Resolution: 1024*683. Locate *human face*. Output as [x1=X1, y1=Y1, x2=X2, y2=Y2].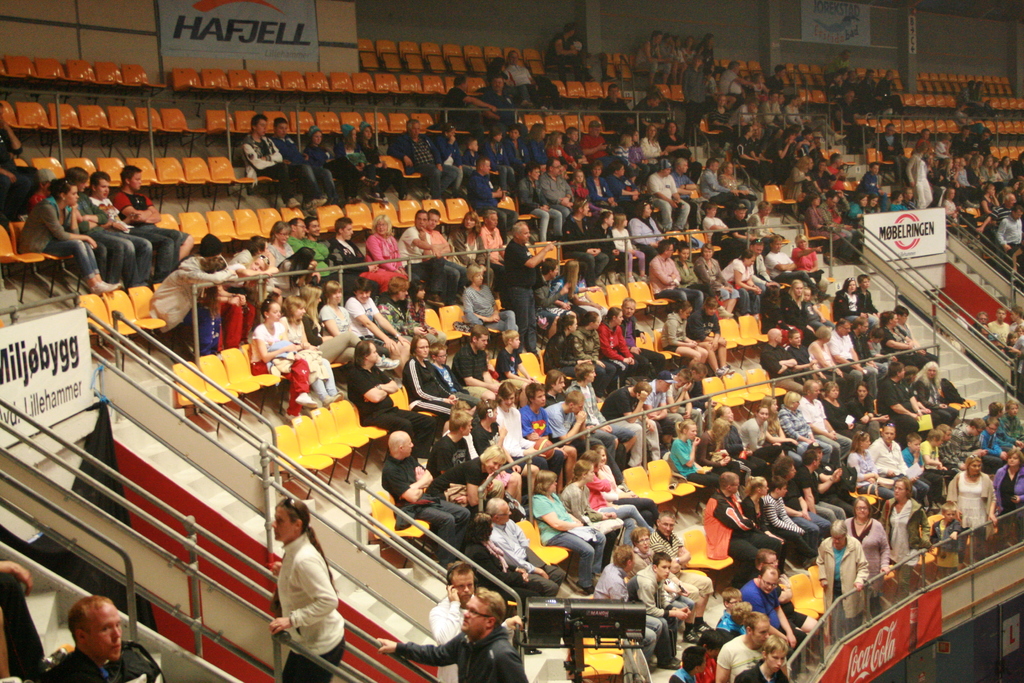
[x1=557, y1=136, x2=563, y2=145].
